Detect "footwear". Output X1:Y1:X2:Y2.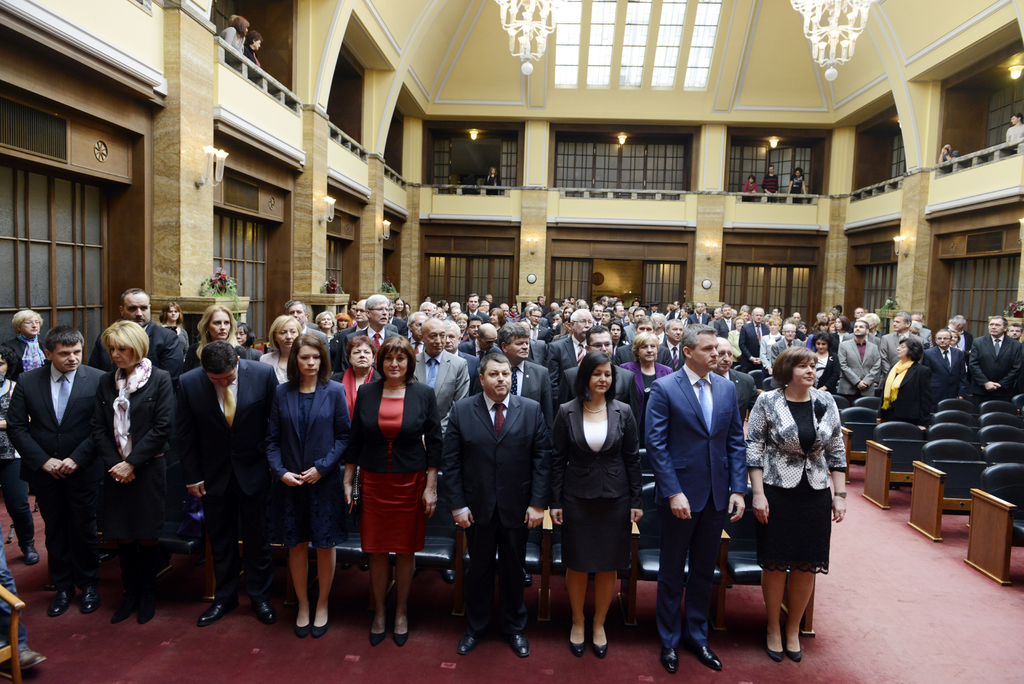
680:644:728:670.
